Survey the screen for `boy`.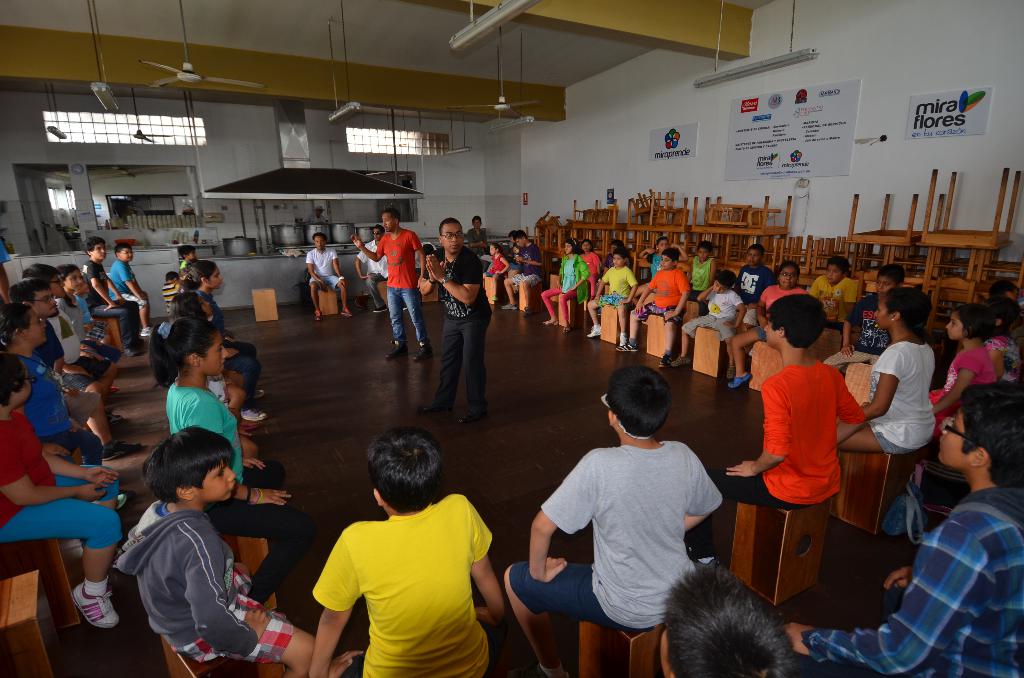
Survey found: <bbox>662, 574, 800, 677</bbox>.
